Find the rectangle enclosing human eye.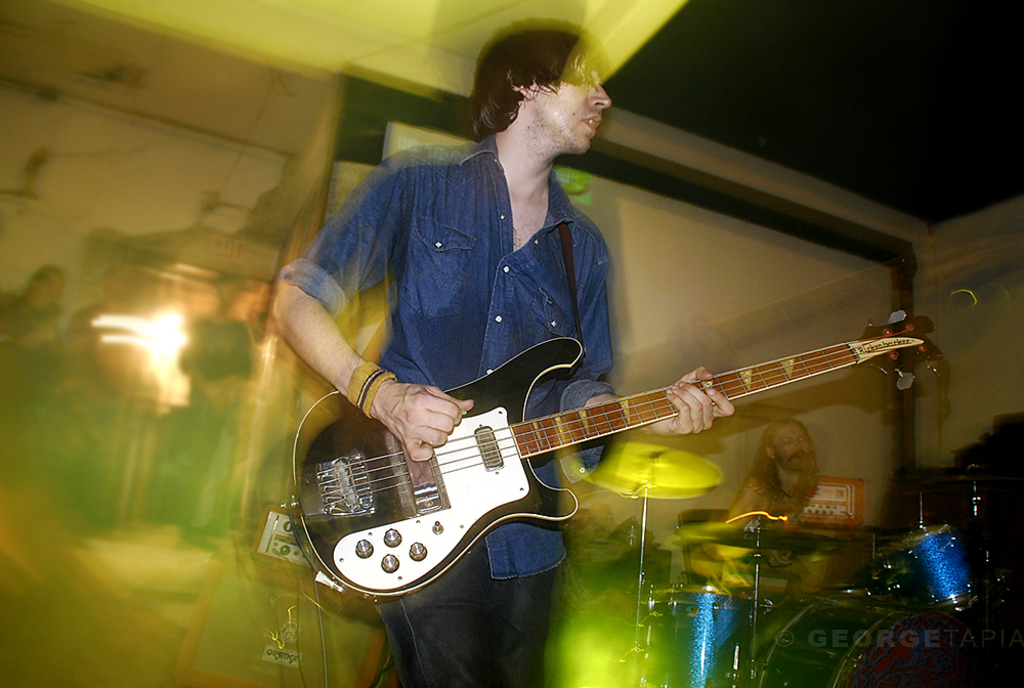
(left=797, top=437, right=809, bottom=445).
